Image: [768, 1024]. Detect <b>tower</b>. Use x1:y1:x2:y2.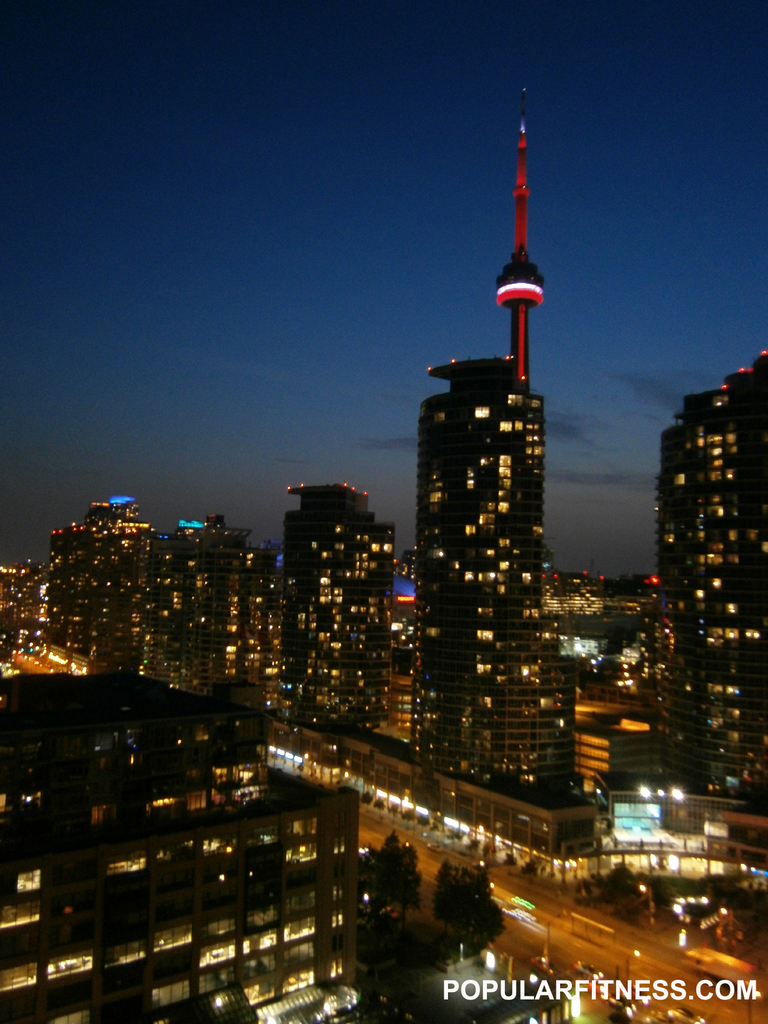
415:348:573:806.
